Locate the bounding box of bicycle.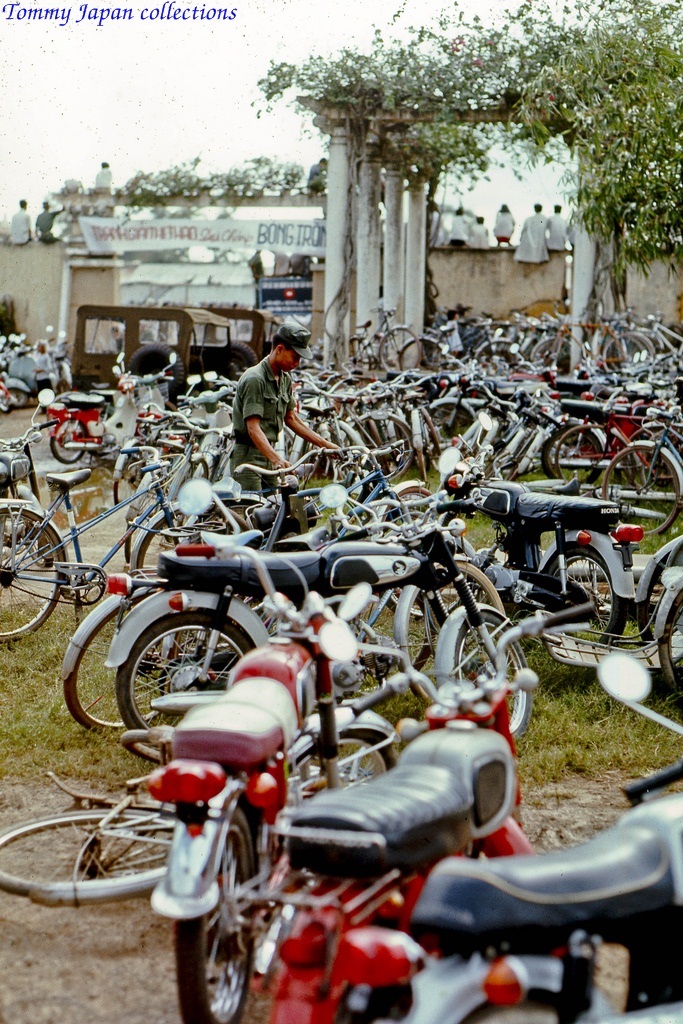
Bounding box: 331/486/518/676.
